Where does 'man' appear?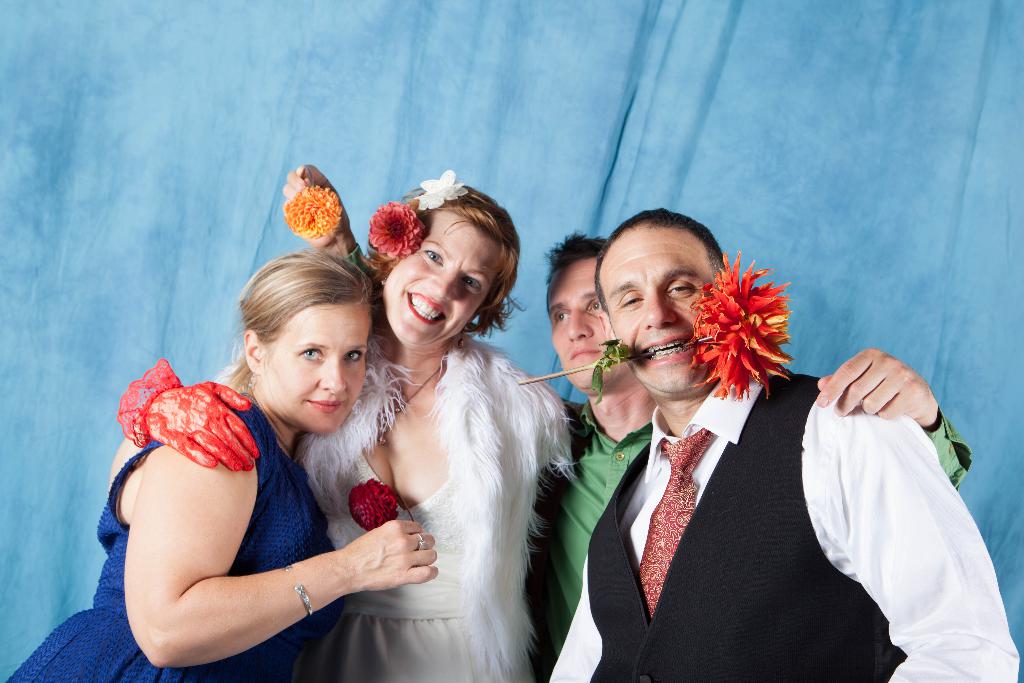
Appears at [left=521, top=229, right=977, bottom=682].
